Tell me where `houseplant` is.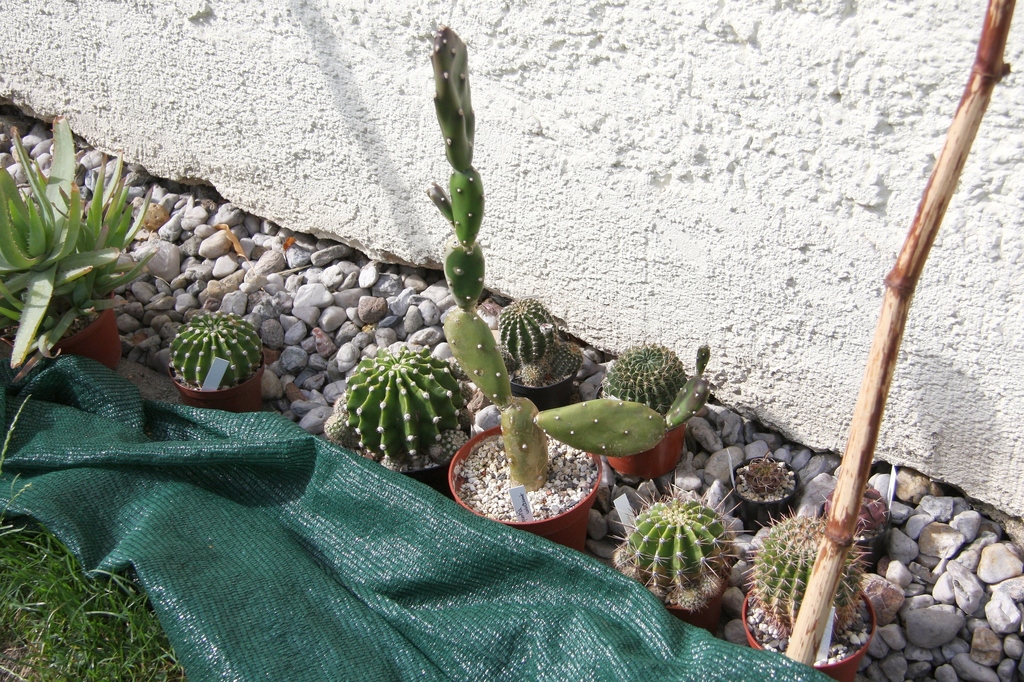
`houseplant` is at l=724, t=492, r=885, b=681.
